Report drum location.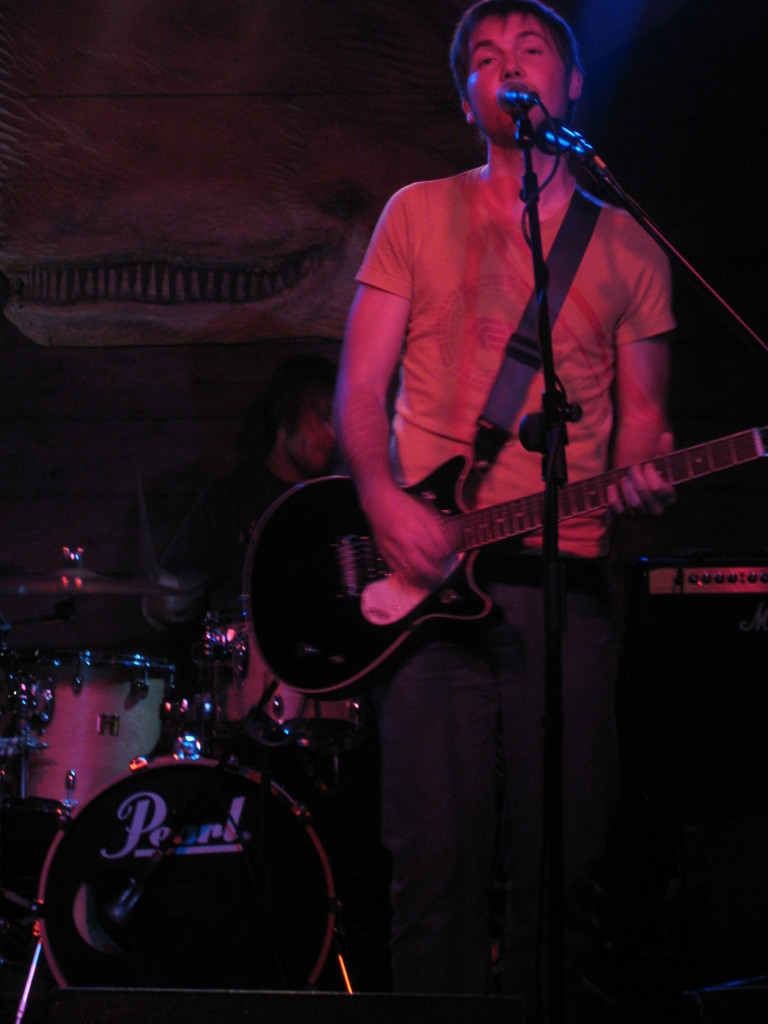
Report: locate(29, 753, 339, 1000).
